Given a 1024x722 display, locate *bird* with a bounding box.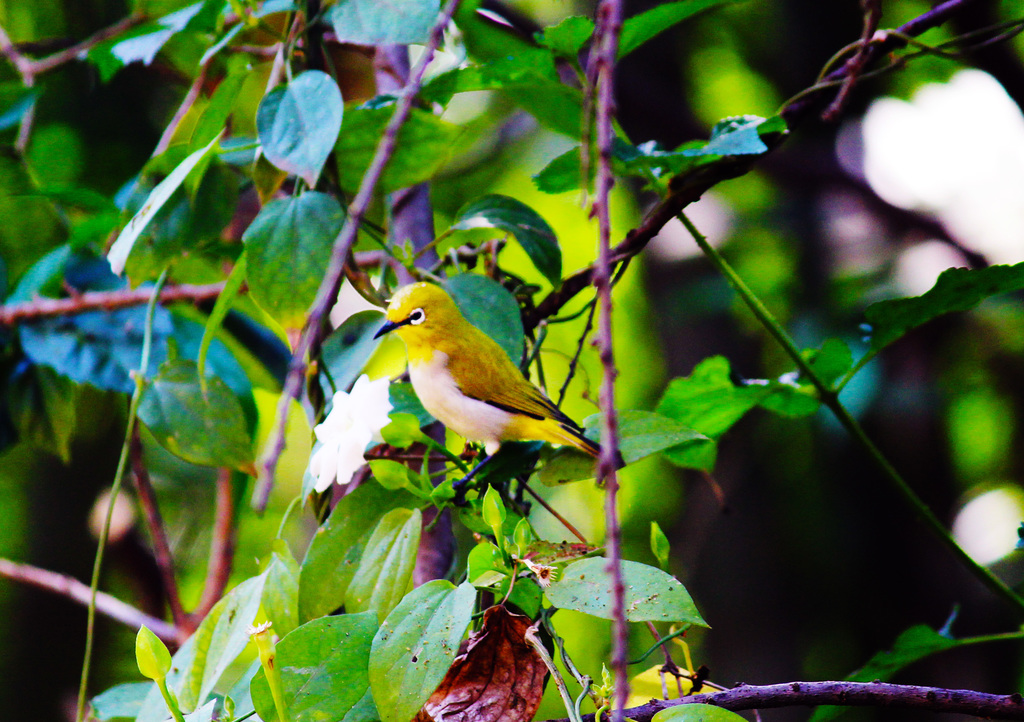
Located: 353:281:594:484.
